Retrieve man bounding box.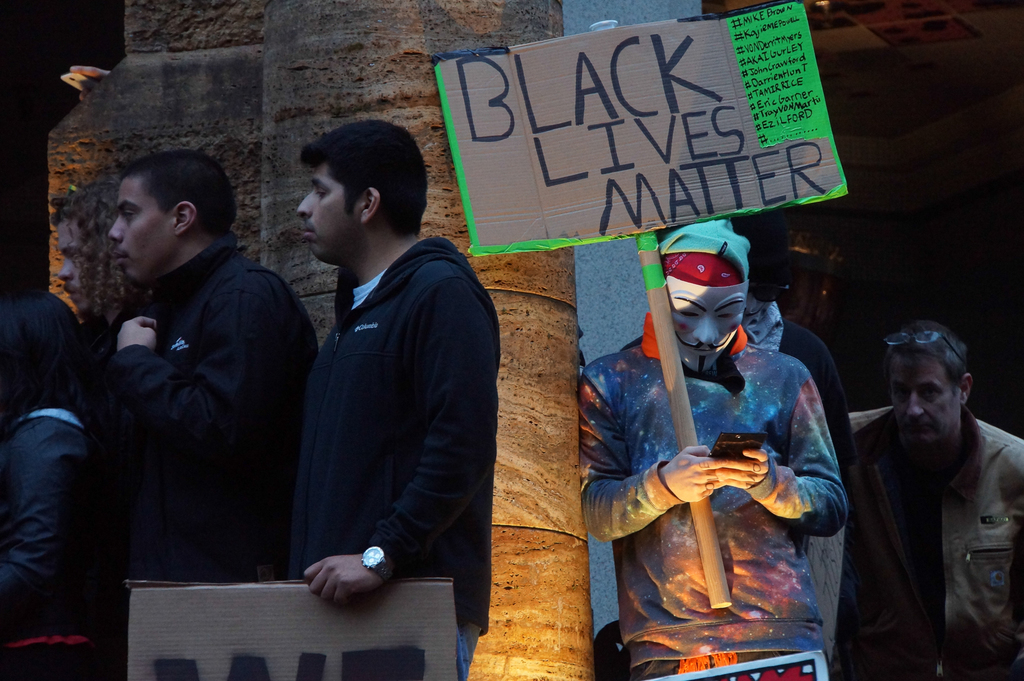
Bounding box: box=[575, 216, 852, 680].
